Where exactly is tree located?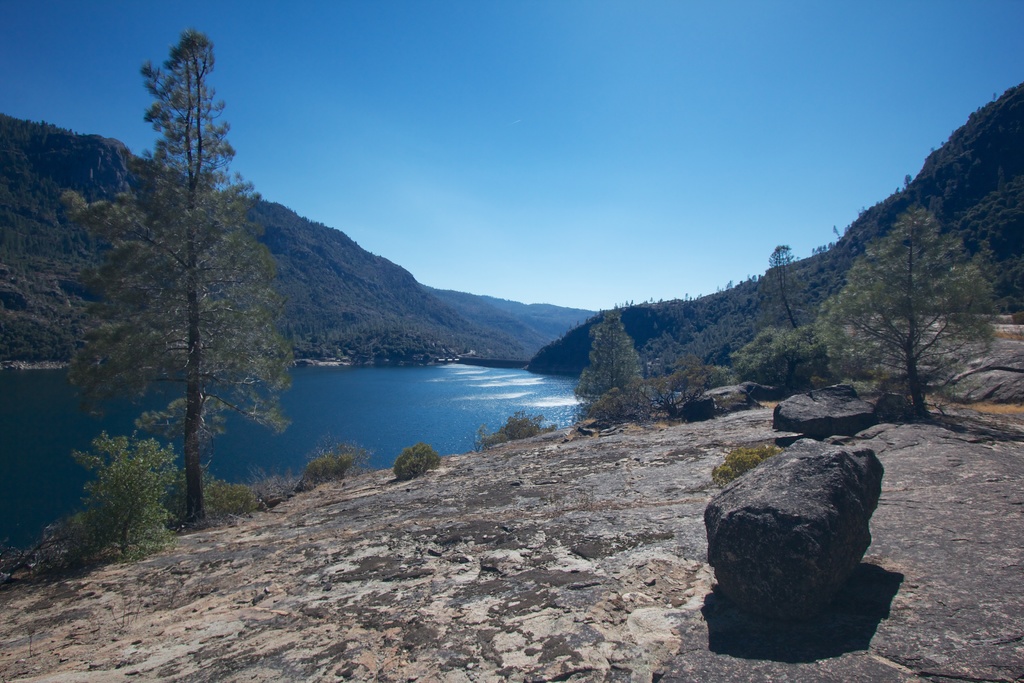
Its bounding box is locate(2, 431, 176, 579).
